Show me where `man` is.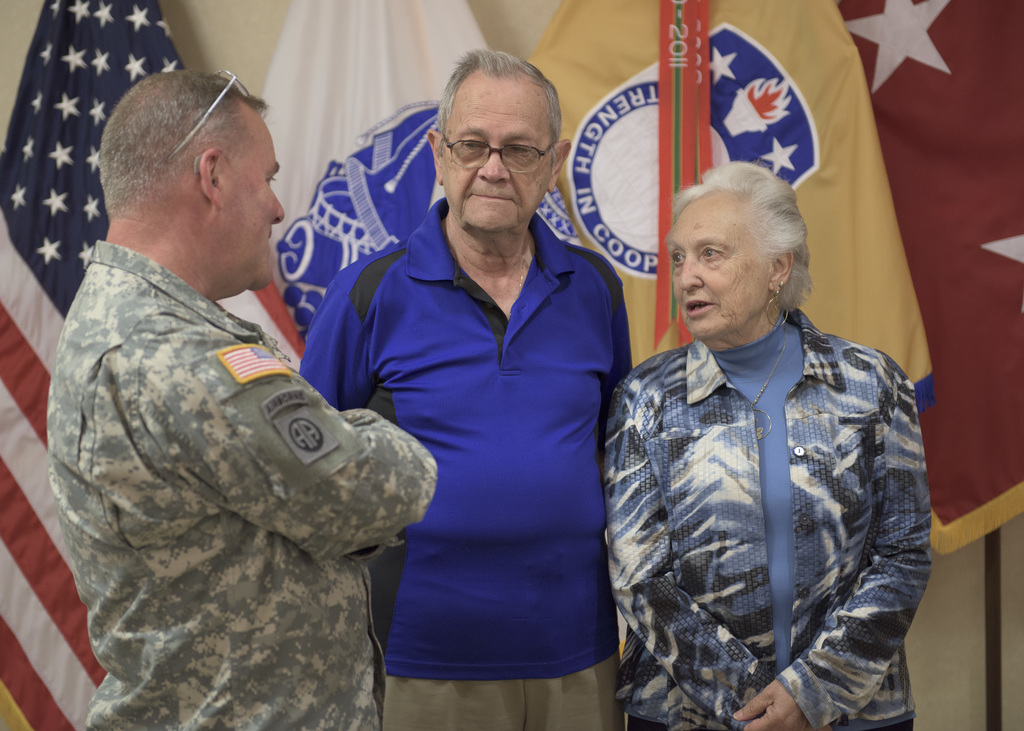
`man` is at left=294, top=45, right=636, bottom=730.
